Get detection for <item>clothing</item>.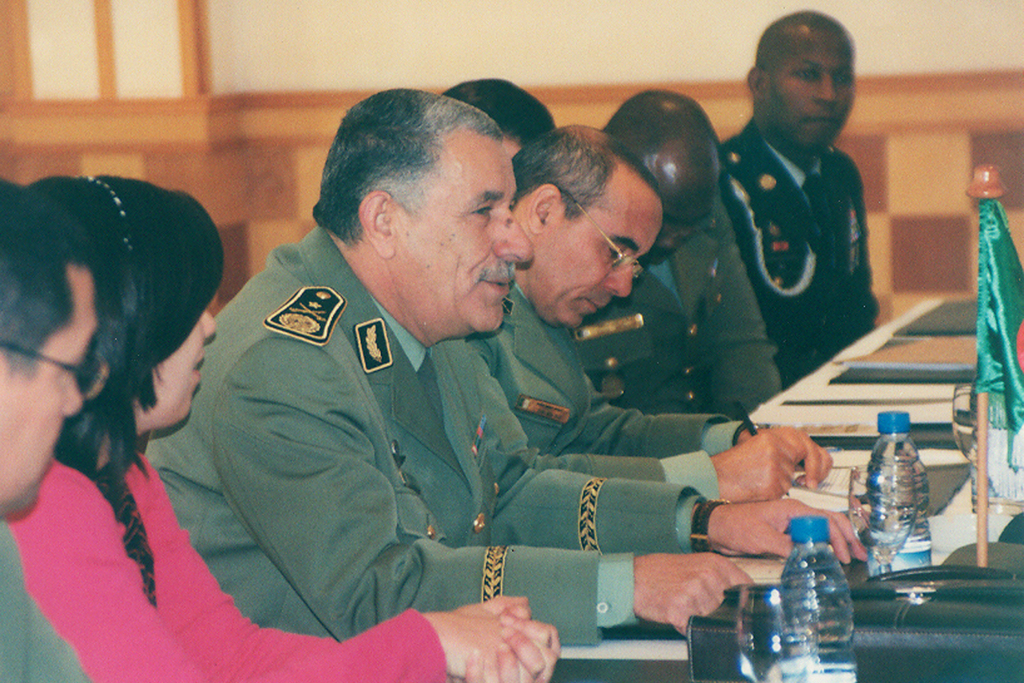
Detection: pyautogui.locateOnScreen(0, 520, 94, 682).
